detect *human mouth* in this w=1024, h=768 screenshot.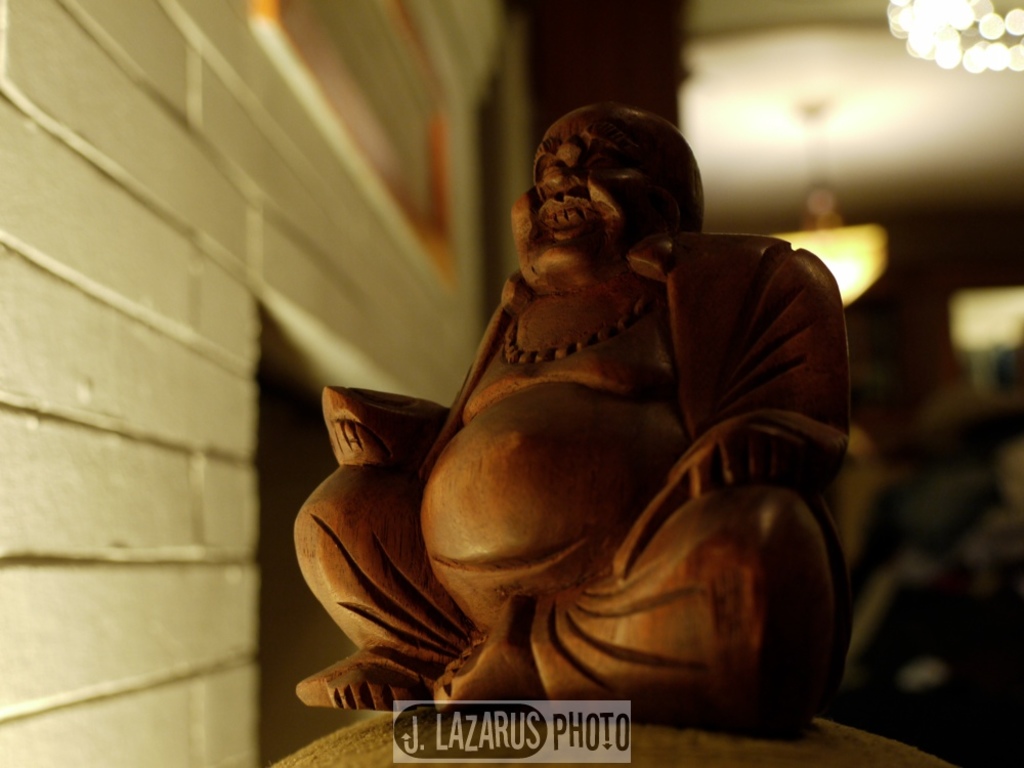
Detection: BBox(538, 190, 598, 241).
